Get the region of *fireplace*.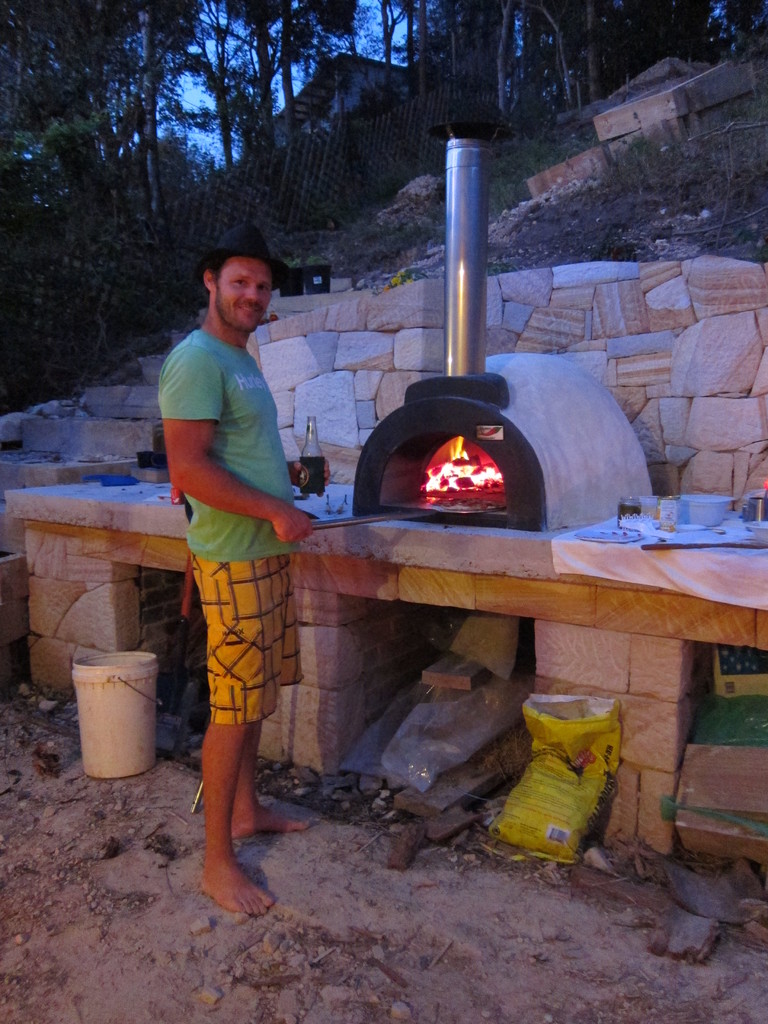
(329,127,669,540).
